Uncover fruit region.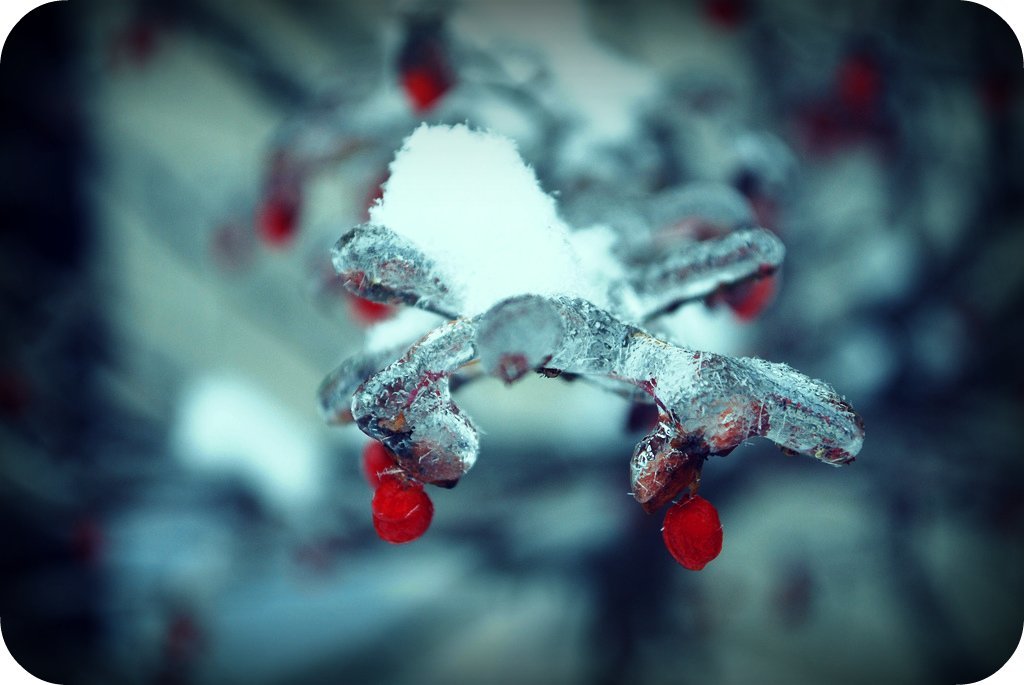
Uncovered: l=370, t=478, r=434, b=543.
